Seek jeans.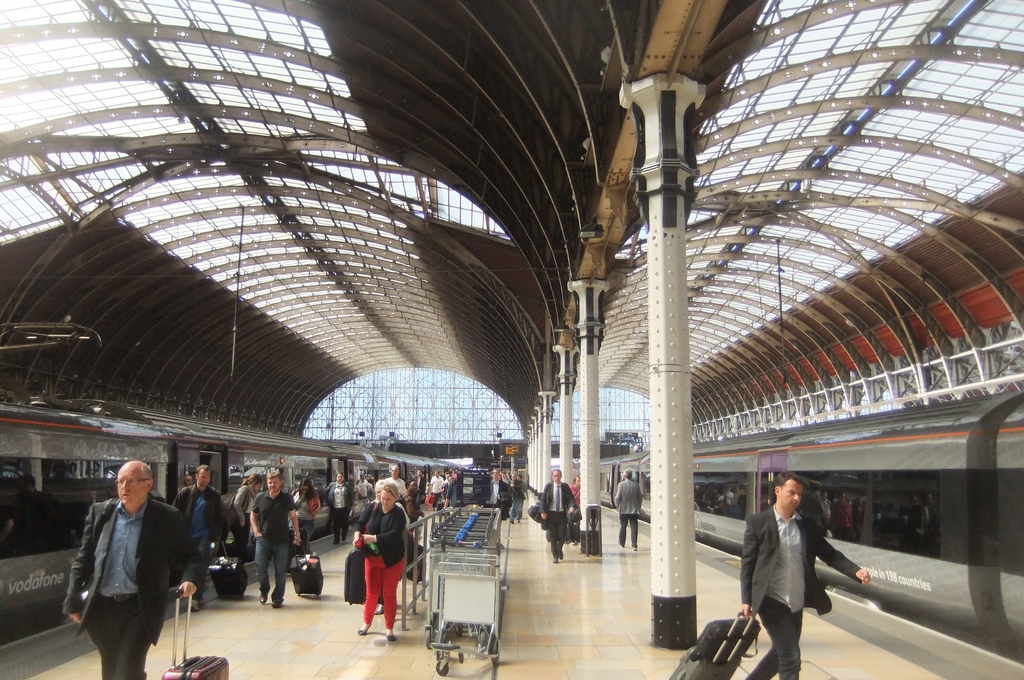
83 602 147 679.
